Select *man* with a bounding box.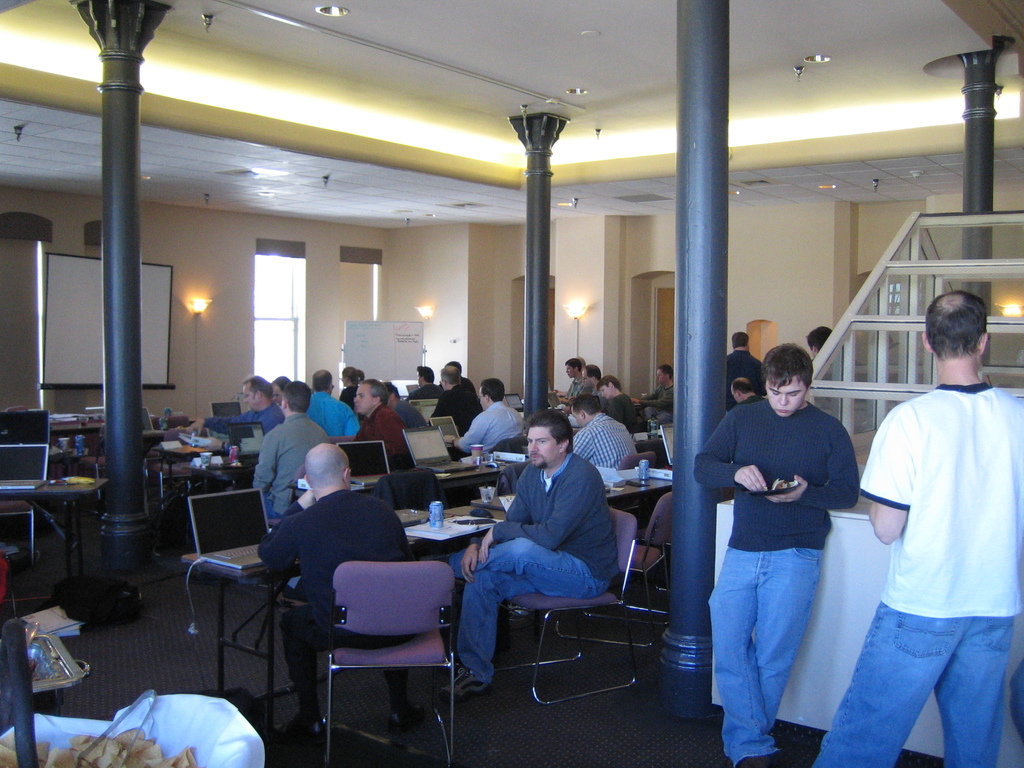
(left=334, top=367, right=363, bottom=406).
